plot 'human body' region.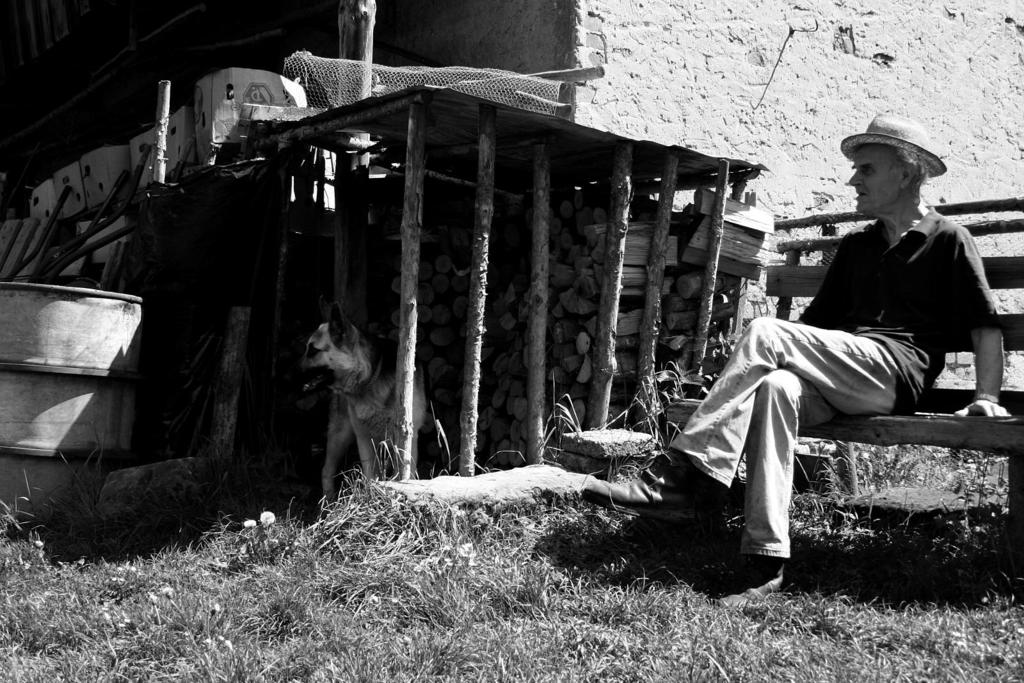
Plotted at {"left": 694, "top": 159, "right": 941, "bottom": 577}.
